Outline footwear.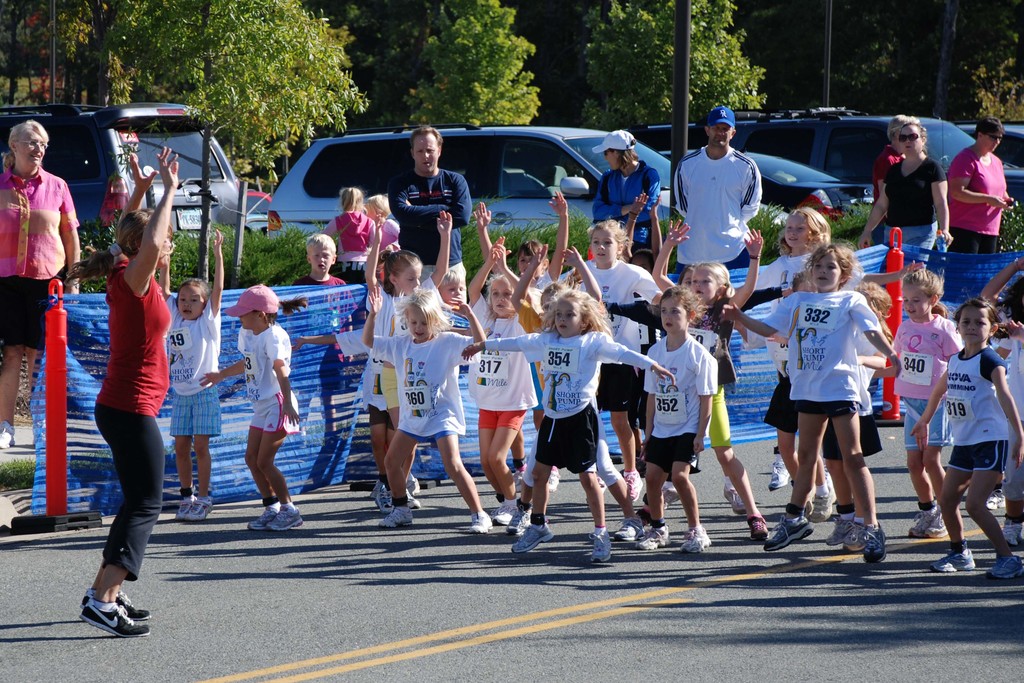
Outline: pyautogui.locateOnScreen(690, 525, 708, 555).
